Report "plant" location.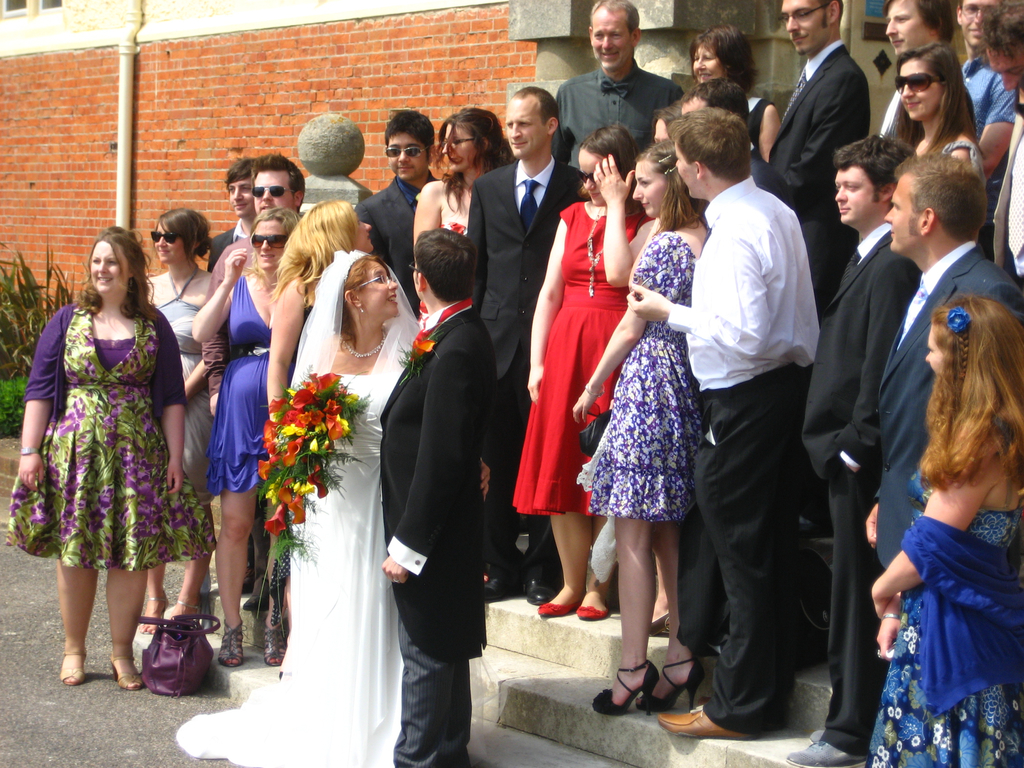
Report: (x1=0, y1=237, x2=74, y2=441).
